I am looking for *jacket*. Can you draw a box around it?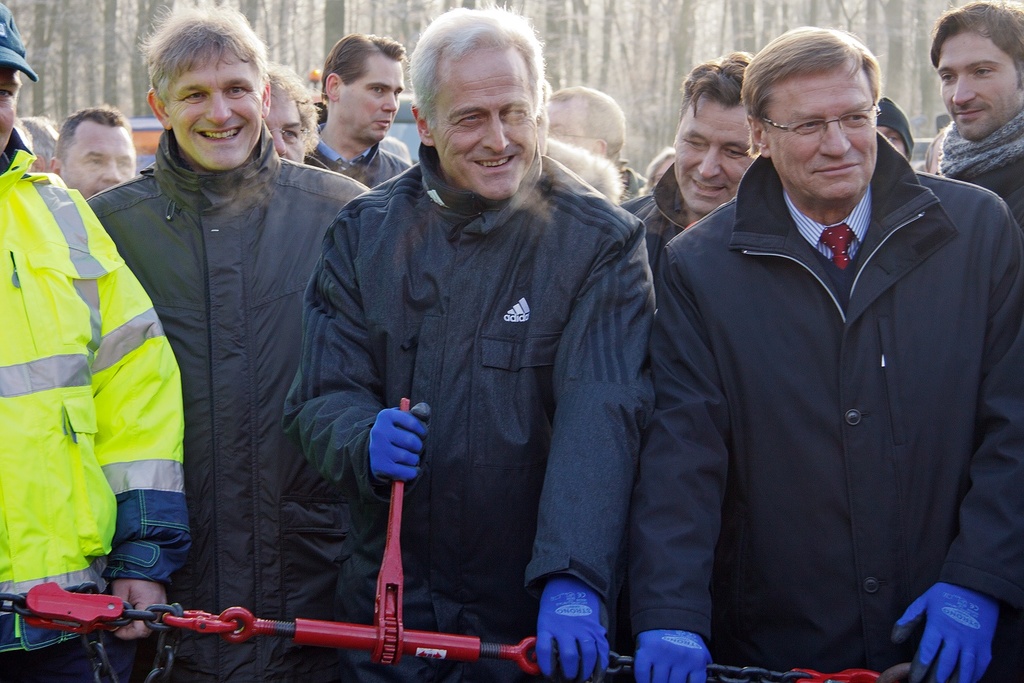
Sure, the bounding box is 82/126/369/682.
